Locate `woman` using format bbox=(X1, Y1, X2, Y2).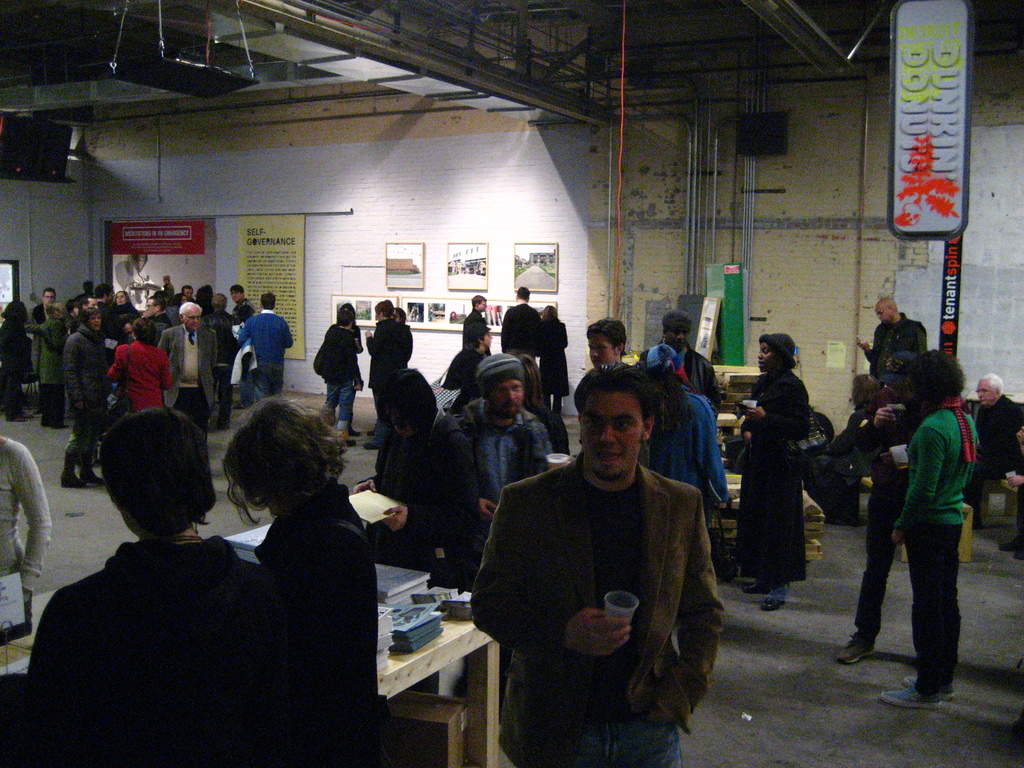
bbox=(543, 307, 570, 412).
